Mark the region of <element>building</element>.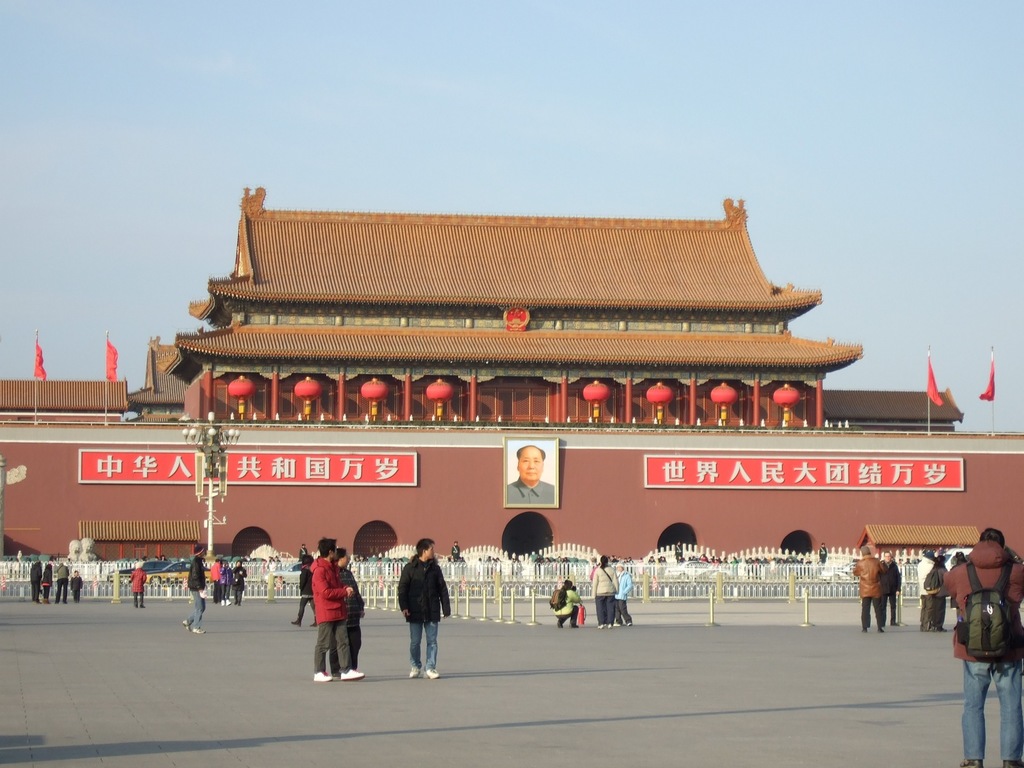
Region: locate(0, 186, 1023, 569).
